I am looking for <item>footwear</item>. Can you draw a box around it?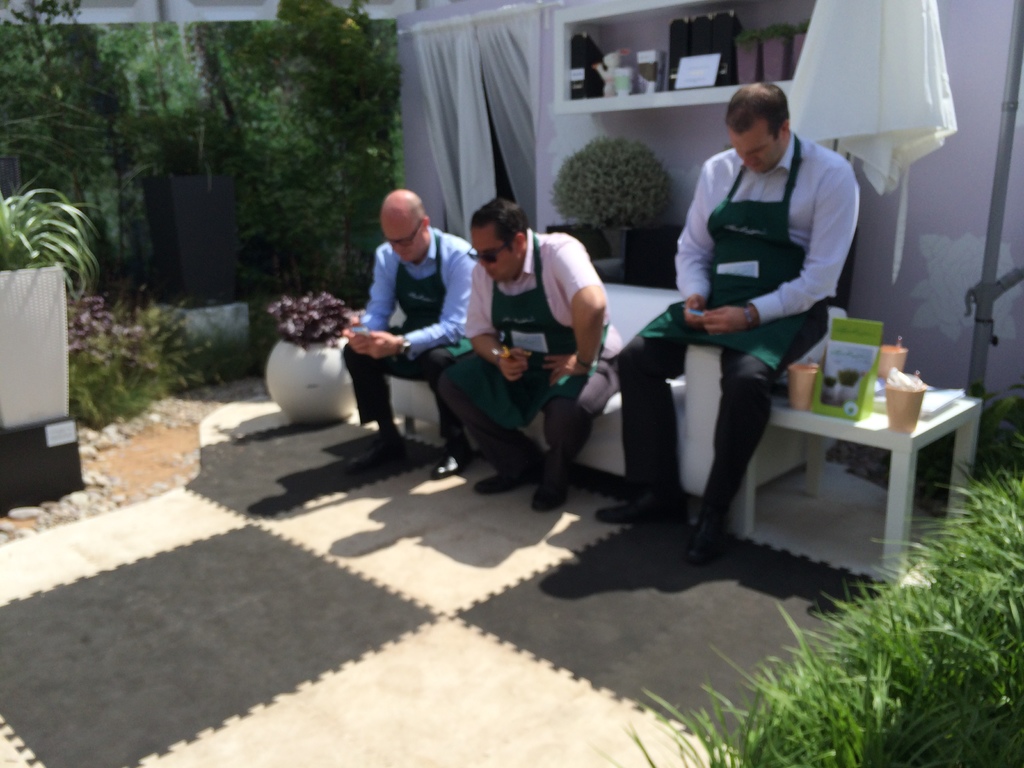
Sure, the bounding box is select_region(539, 455, 561, 506).
